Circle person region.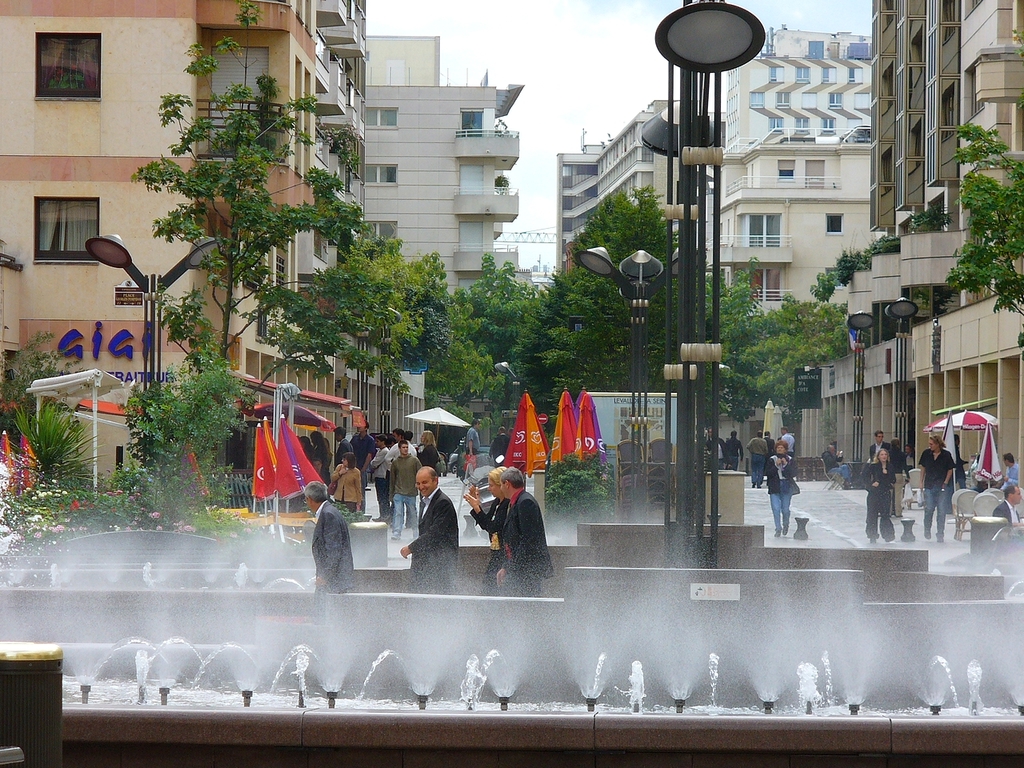
Region: [x1=466, y1=466, x2=502, y2=602].
